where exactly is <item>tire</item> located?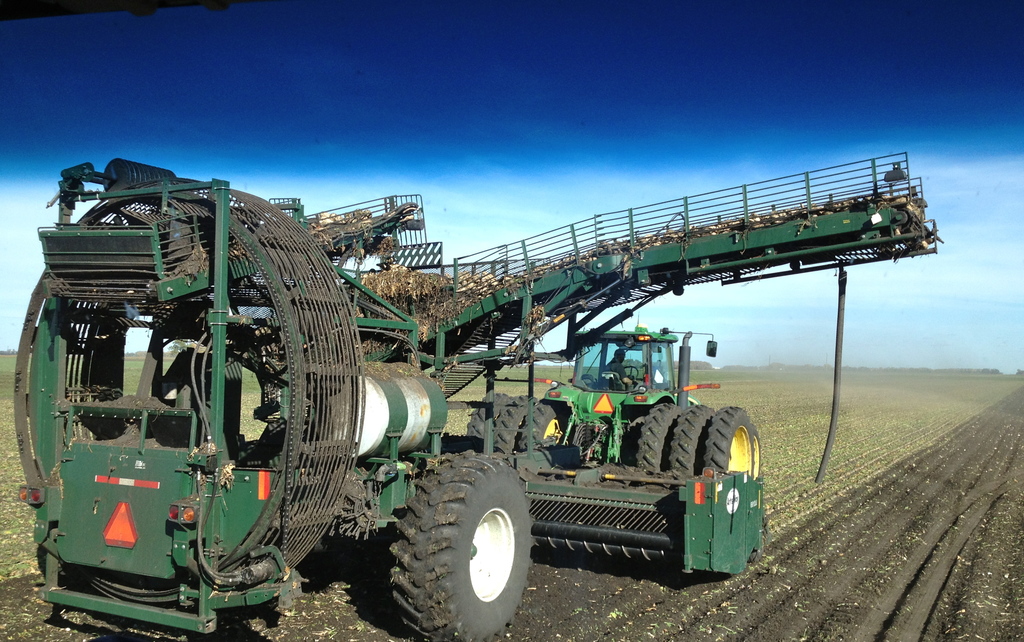
Its bounding box is <bbox>697, 405, 758, 479</bbox>.
